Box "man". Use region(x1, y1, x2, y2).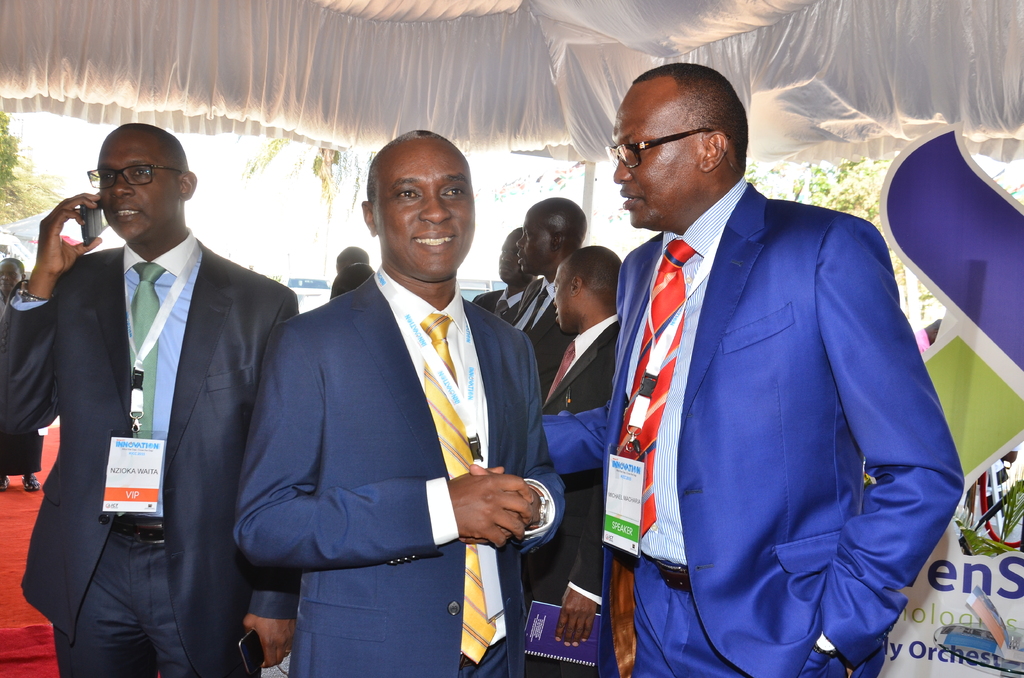
region(467, 232, 535, 317).
